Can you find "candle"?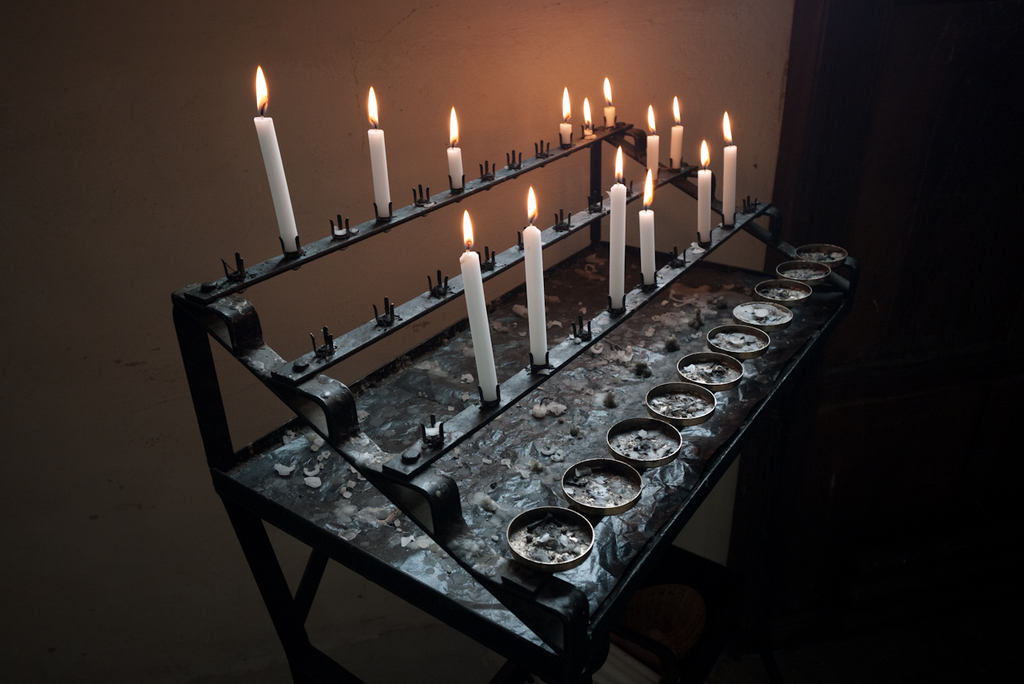
Yes, bounding box: x1=522 y1=186 x2=548 y2=371.
